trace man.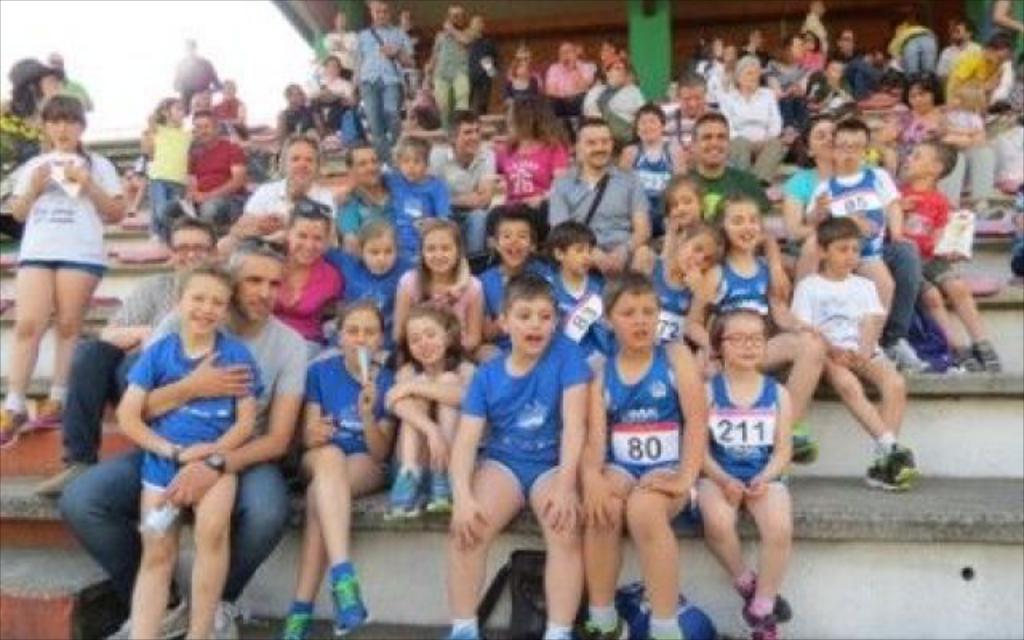
Traced to locate(550, 115, 648, 267).
